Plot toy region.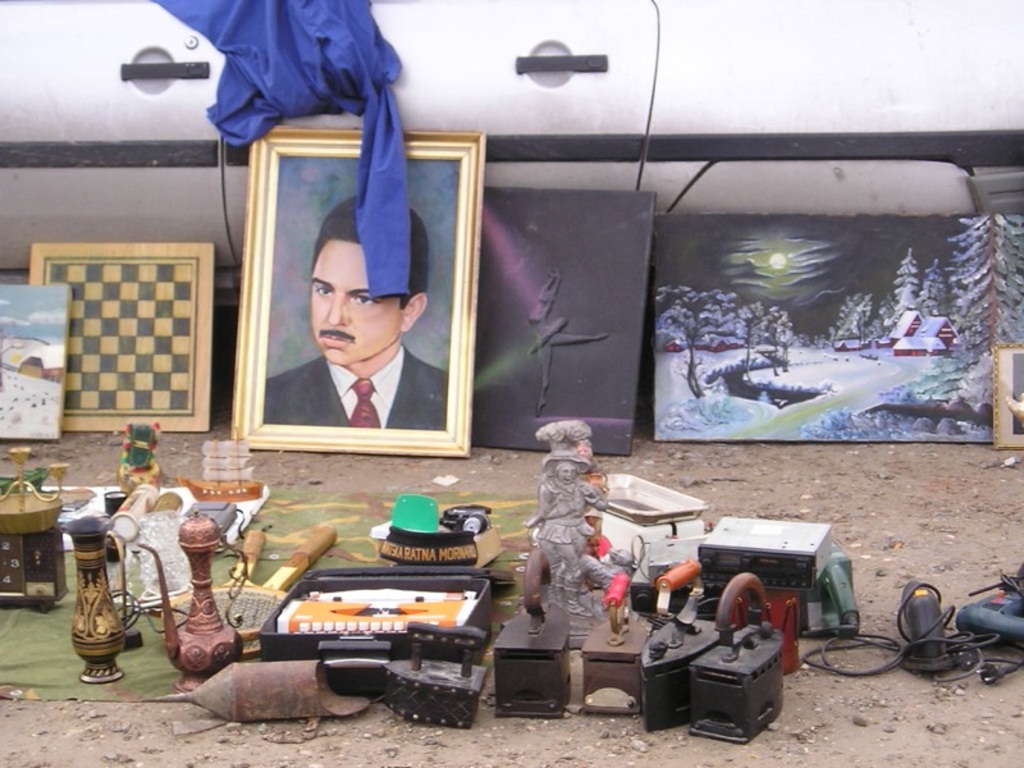
Plotted at 119:421:161:488.
